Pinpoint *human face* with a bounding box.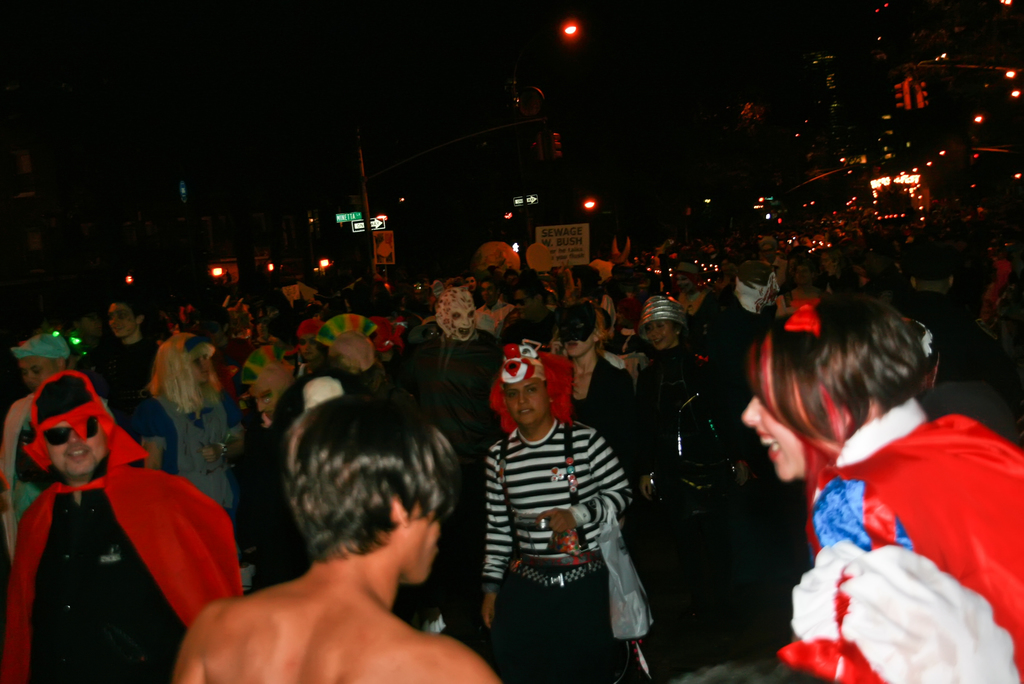
crop(13, 352, 61, 393).
